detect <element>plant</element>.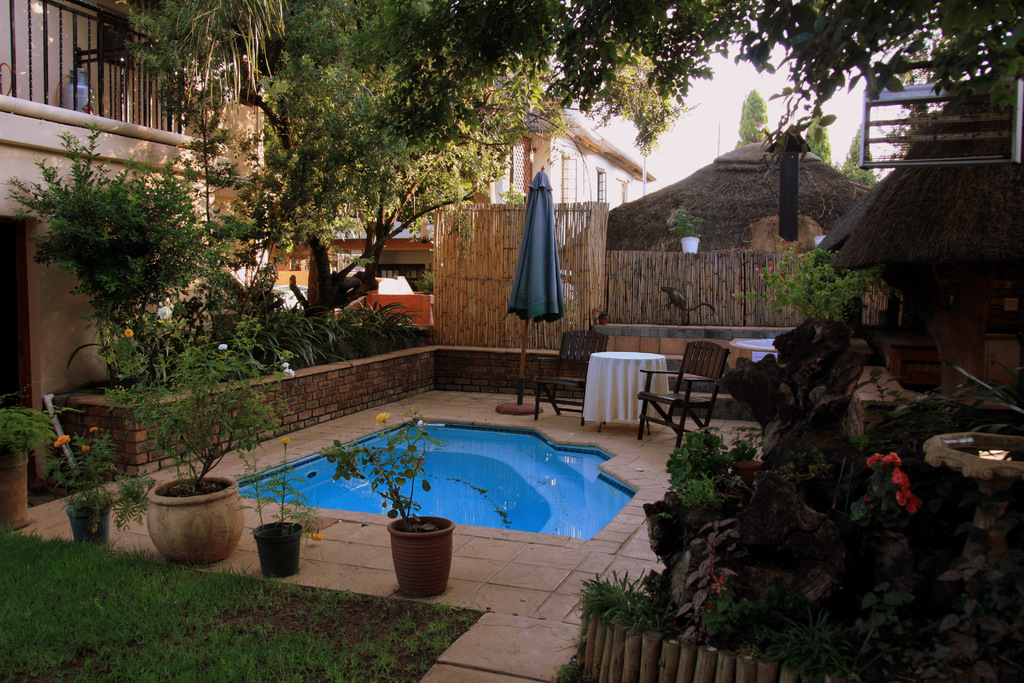
Detected at select_region(670, 201, 705, 236).
